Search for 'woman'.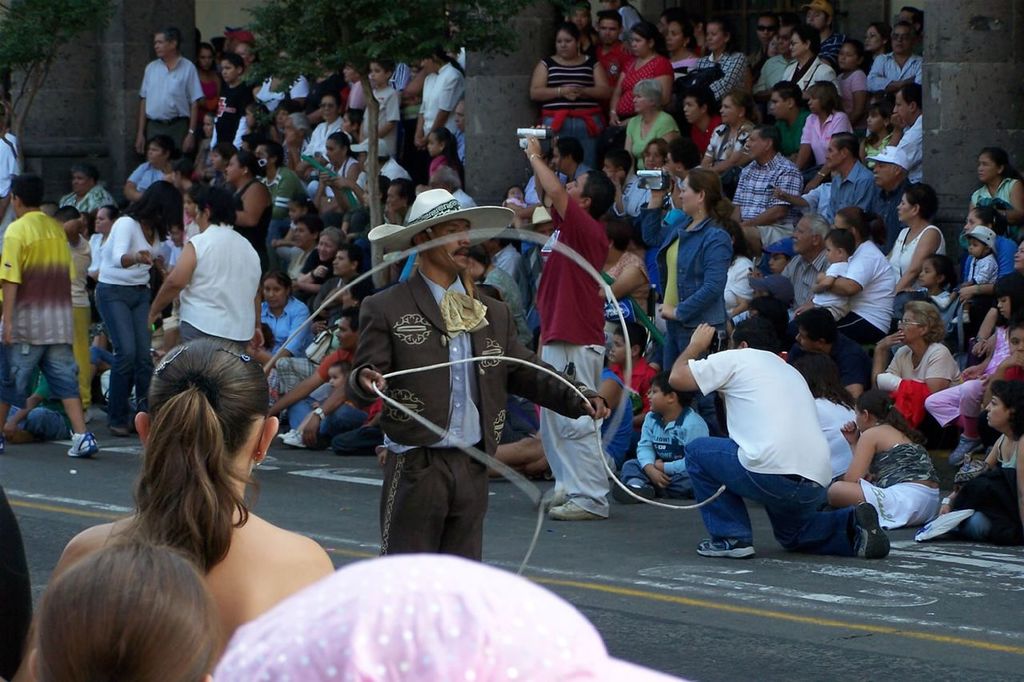
Found at bbox=(256, 268, 313, 367).
